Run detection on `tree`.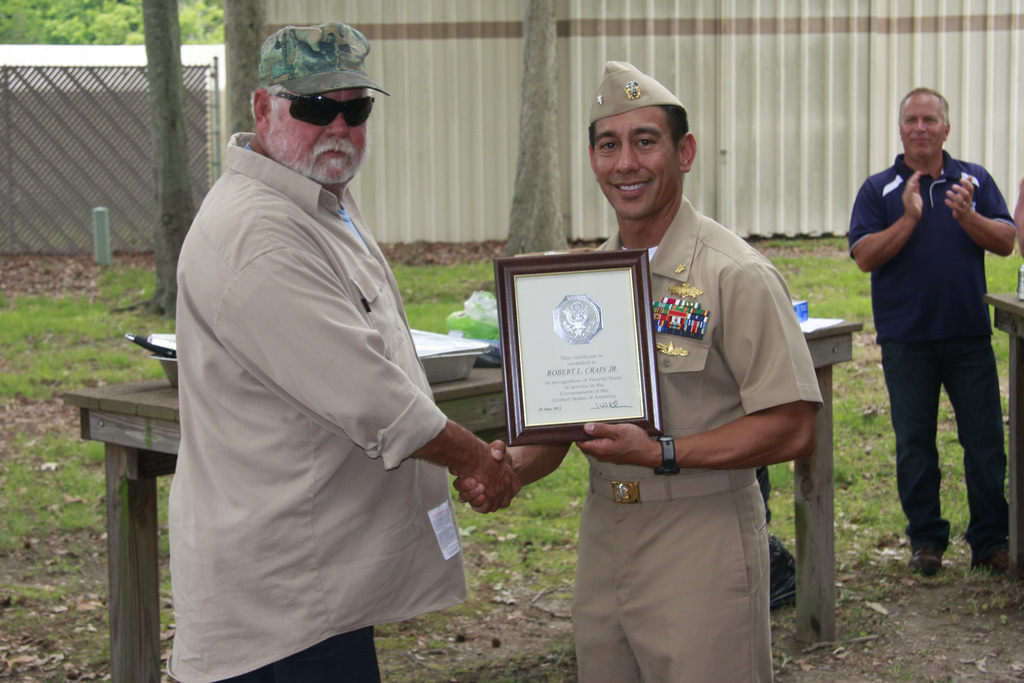
Result: (x1=492, y1=0, x2=573, y2=269).
